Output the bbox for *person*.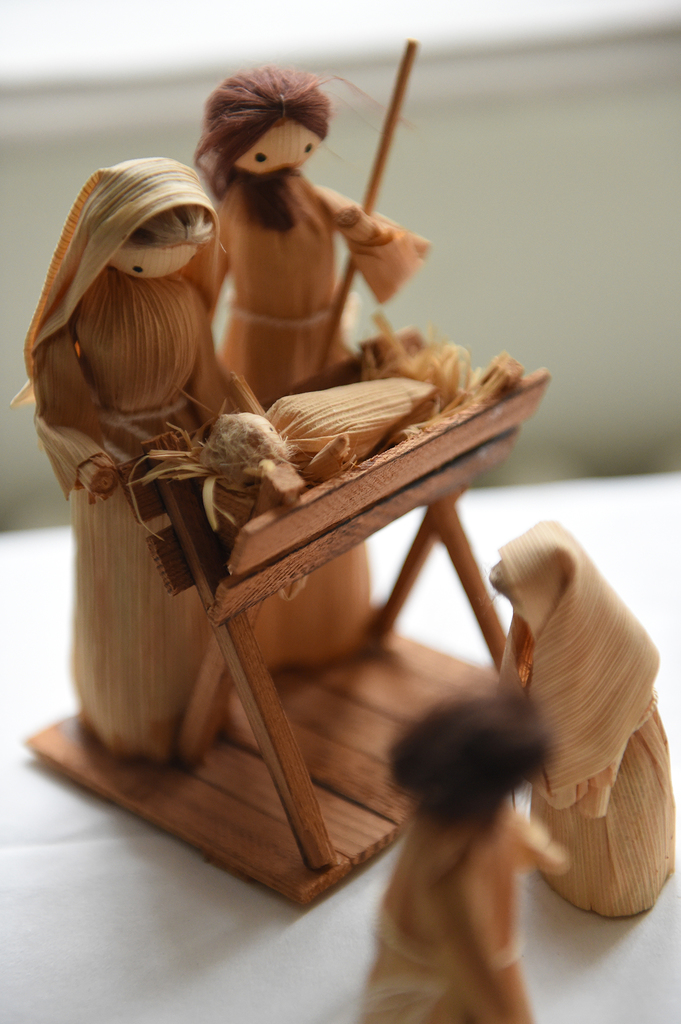
{"x1": 14, "y1": 161, "x2": 268, "y2": 764}.
